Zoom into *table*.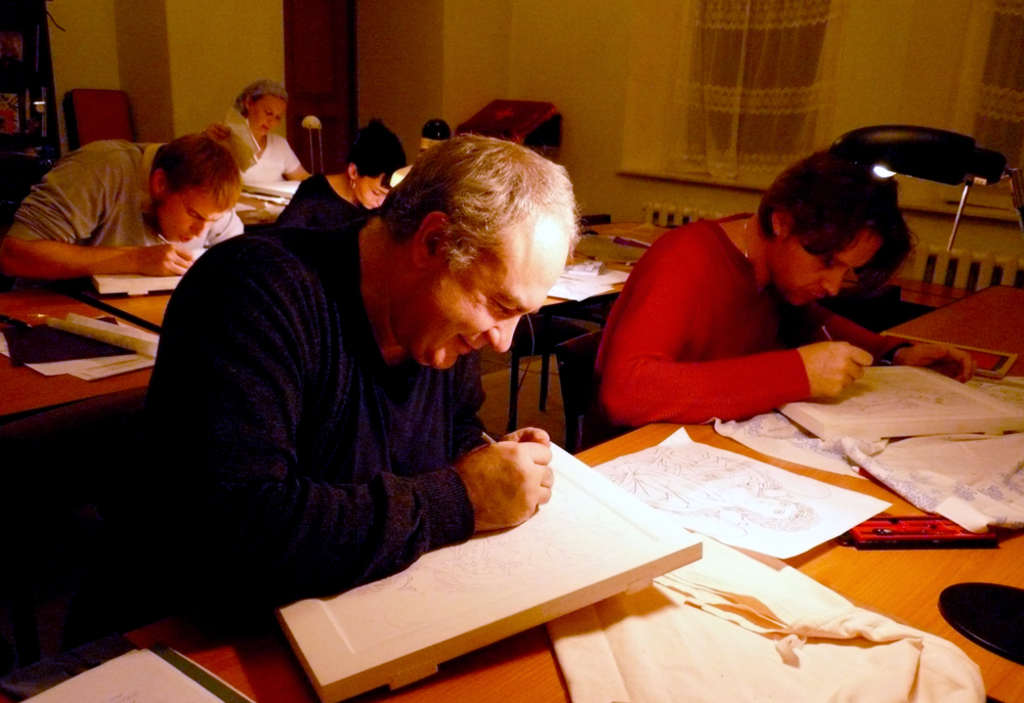
Zoom target: <bbox>76, 274, 571, 439</bbox>.
